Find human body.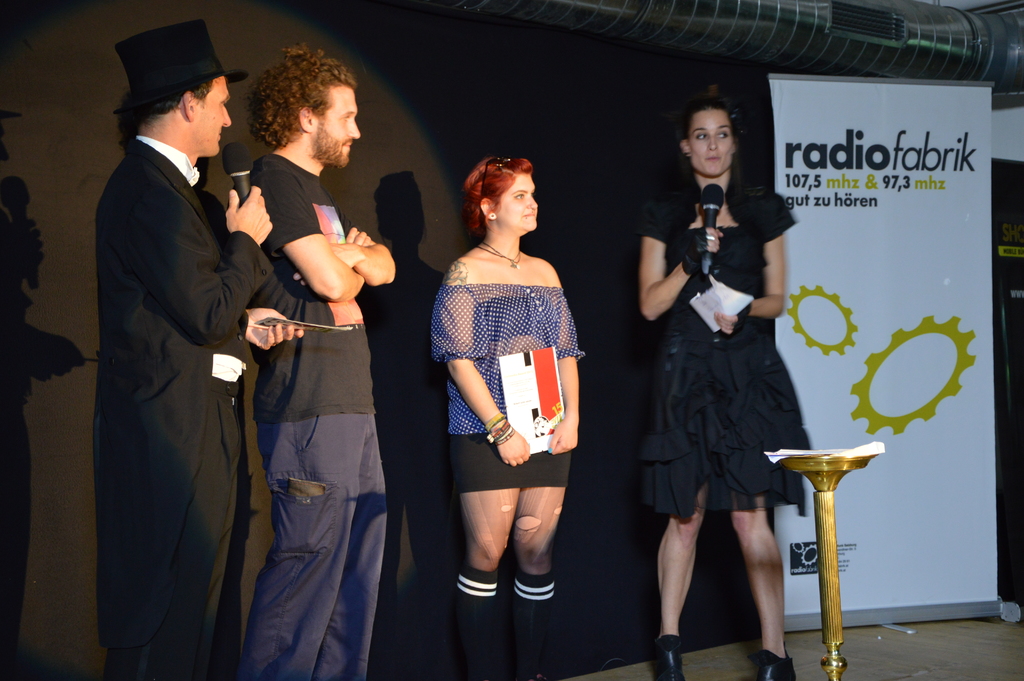
{"x1": 433, "y1": 138, "x2": 589, "y2": 652}.
